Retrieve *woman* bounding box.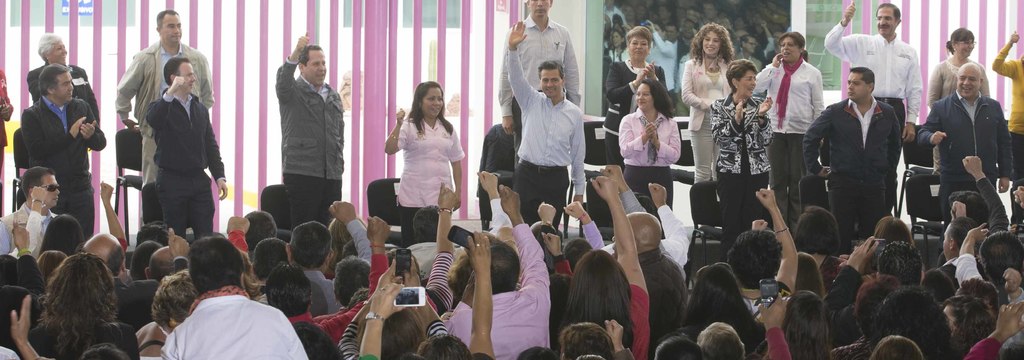
Bounding box: 559, 173, 650, 359.
